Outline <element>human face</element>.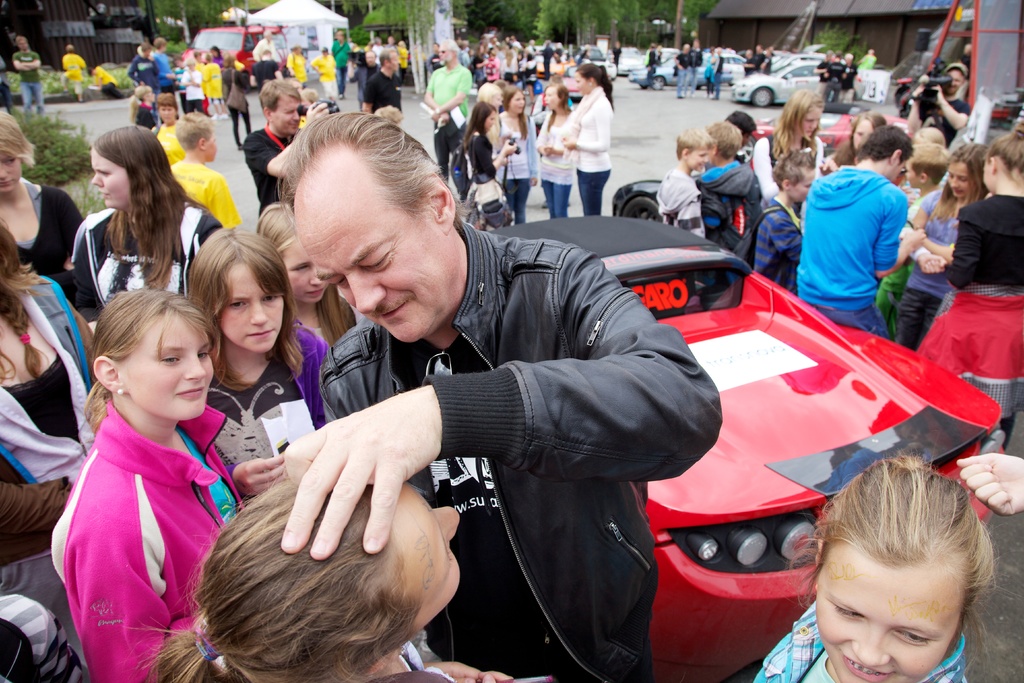
Outline: <box>908,161,915,185</box>.
